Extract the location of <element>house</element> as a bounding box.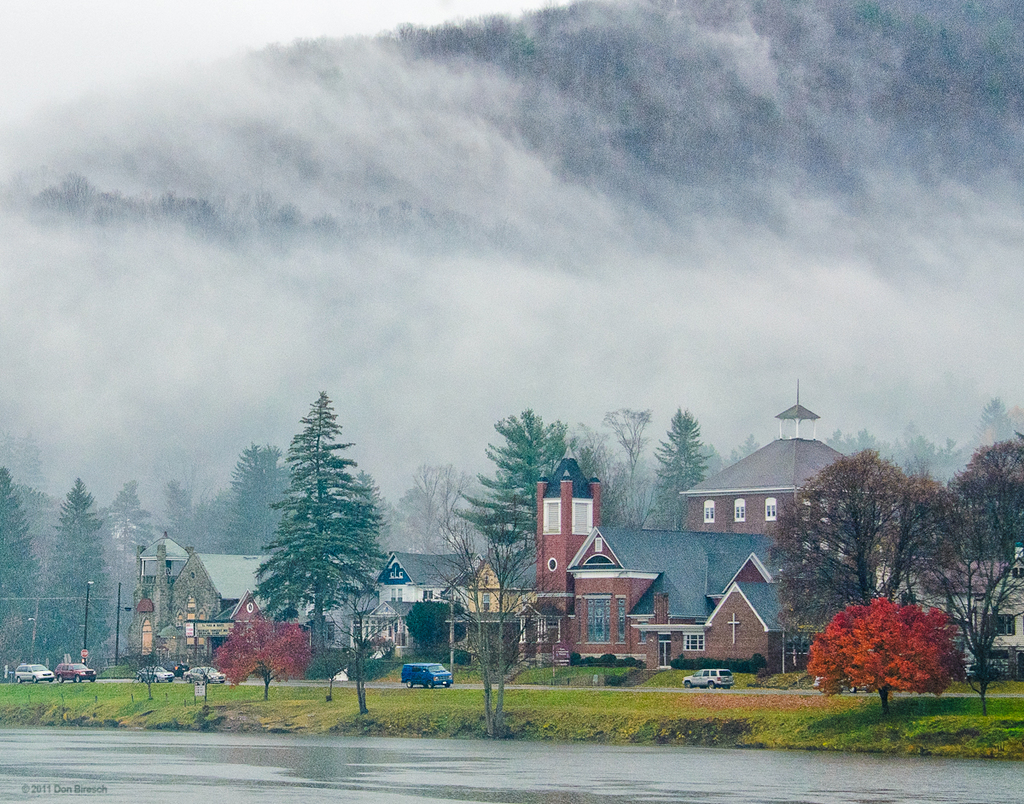
[456, 544, 549, 663].
